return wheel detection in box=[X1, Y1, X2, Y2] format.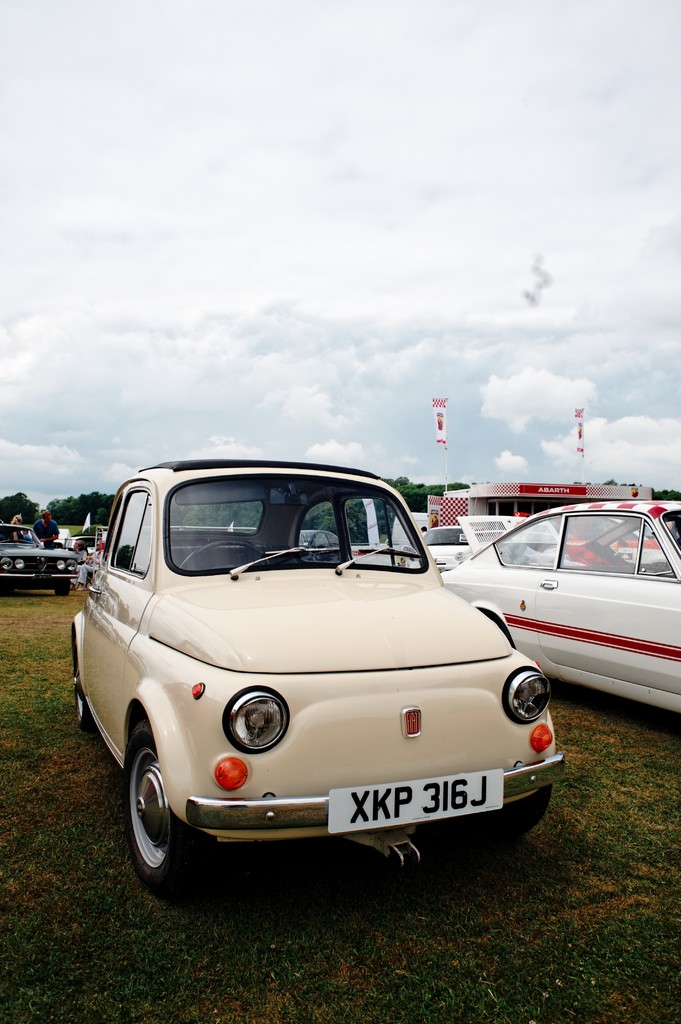
box=[53, 581, 77, 595].
